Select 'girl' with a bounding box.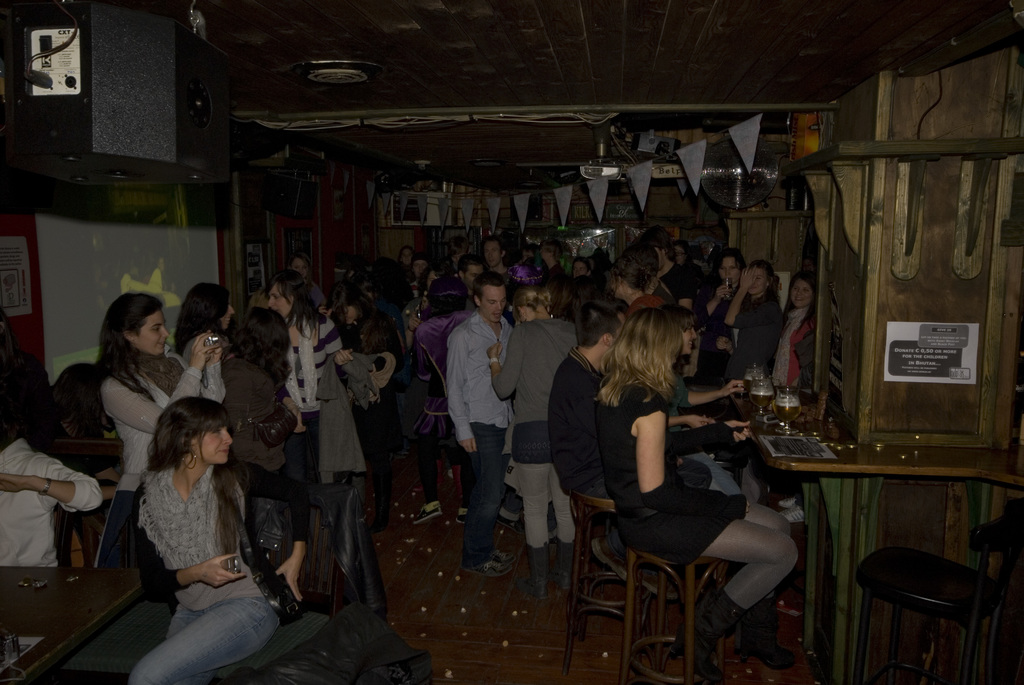
select_region(95, 286, 228, 622).
